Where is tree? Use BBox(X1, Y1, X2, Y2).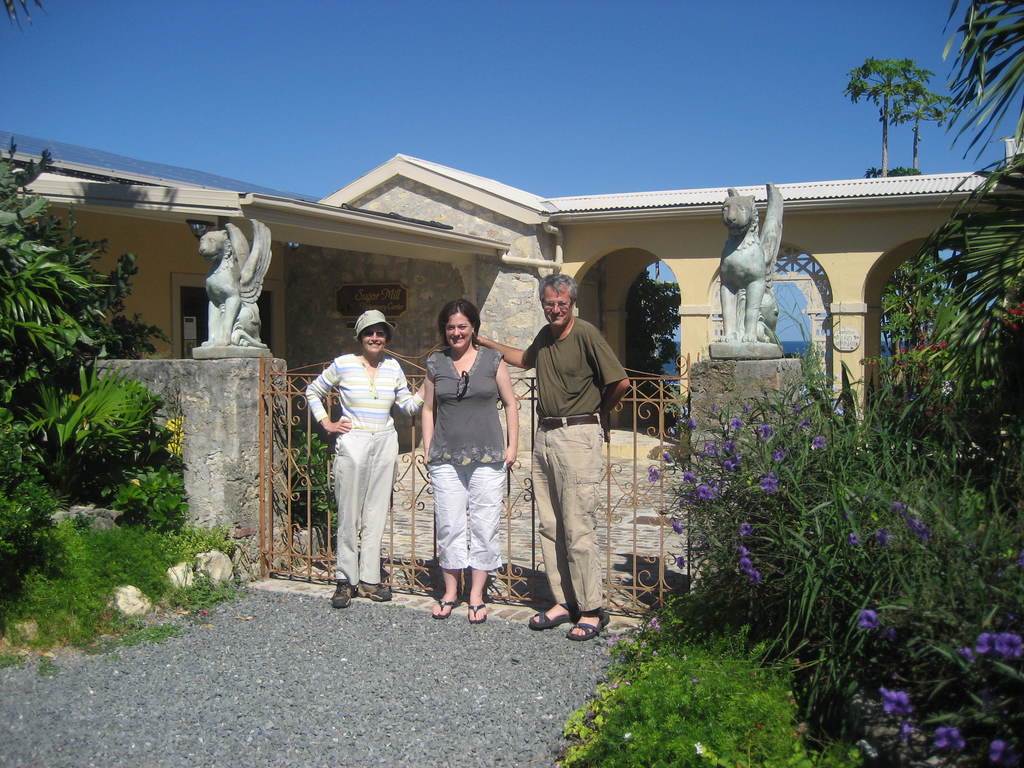
BBox(906, 257, 952, 412).
